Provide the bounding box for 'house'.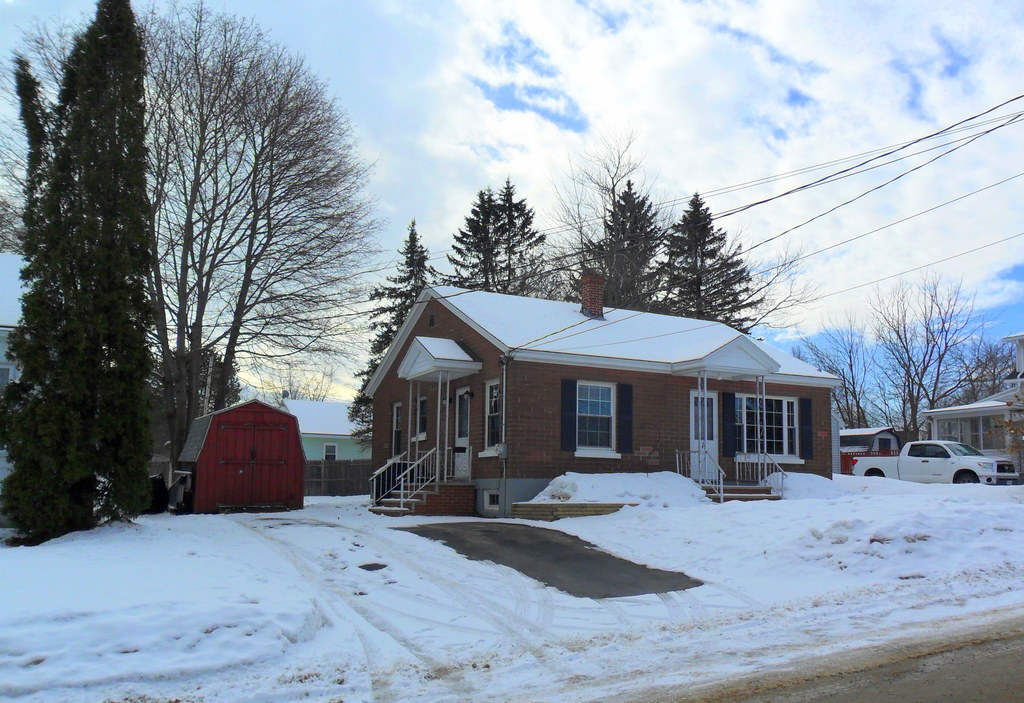
<box>919,332,1023,485</box>.
